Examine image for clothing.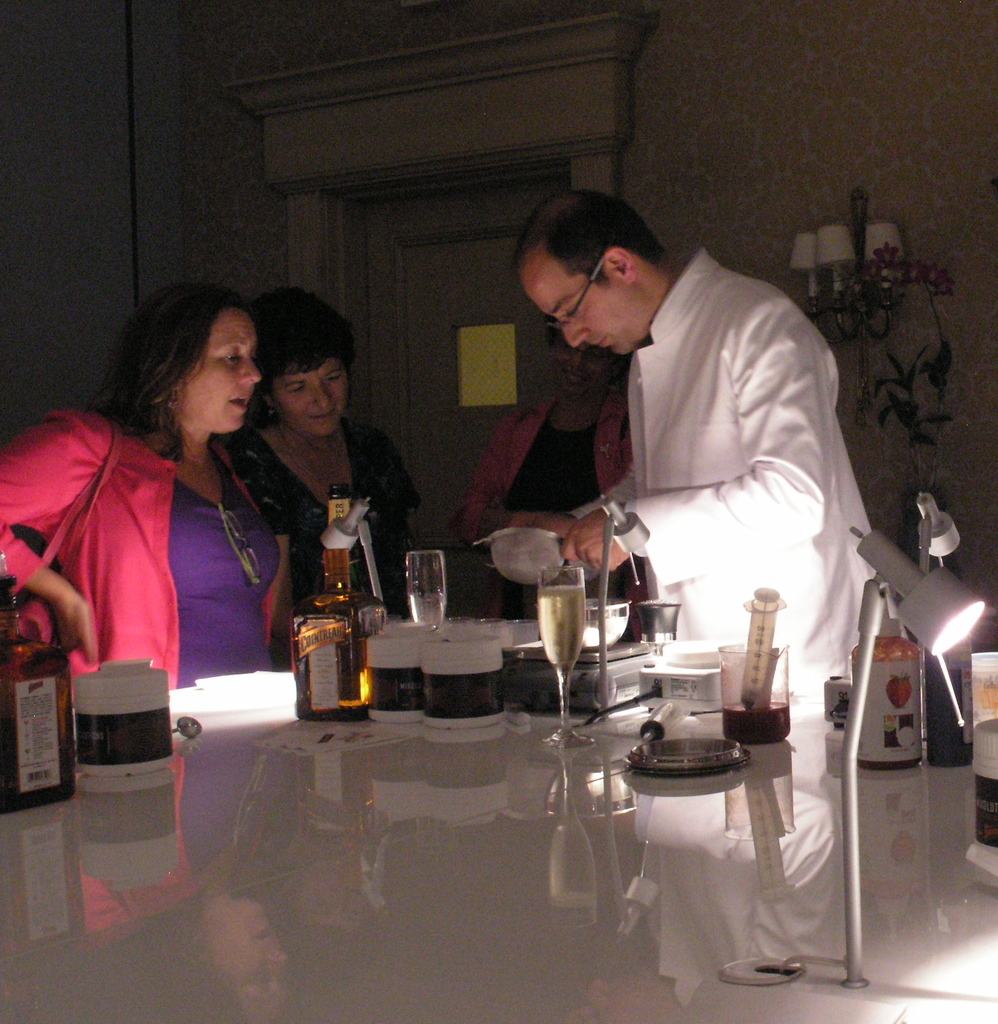
Examination result: (602, 246, 878, 686).
